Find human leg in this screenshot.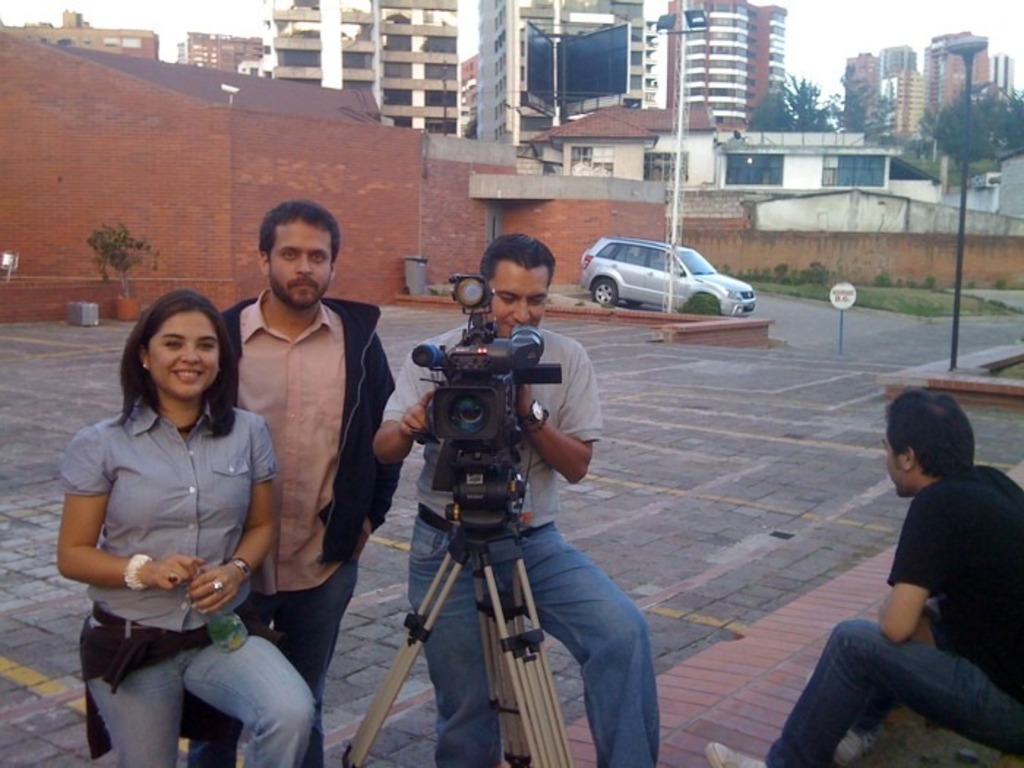
The bounding box for human leg is box(508, 516, 657, 767).
